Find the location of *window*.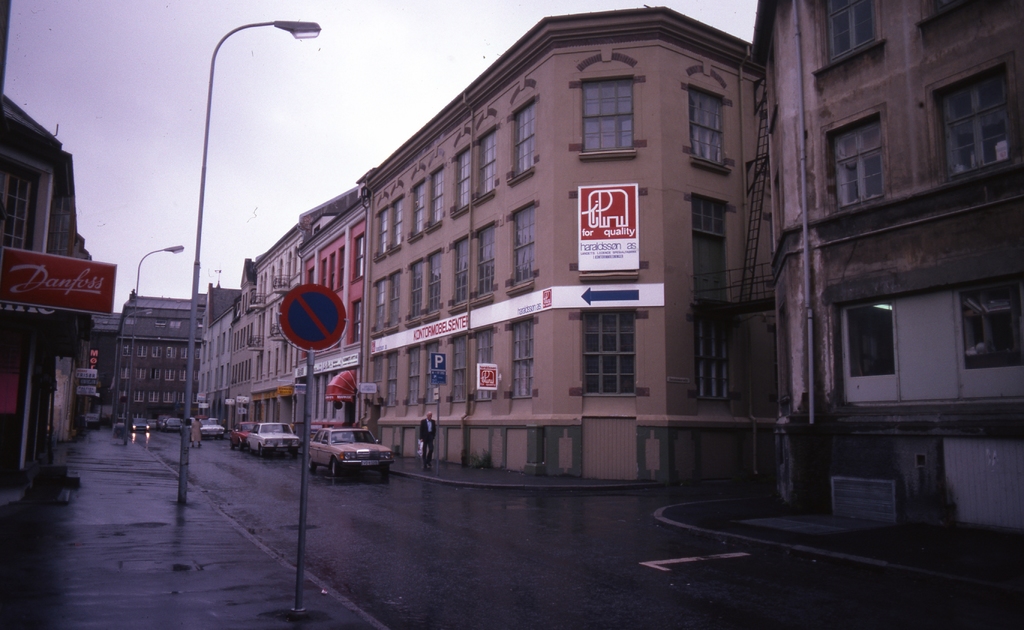
Location: <box>195,346,199,360</box>.
